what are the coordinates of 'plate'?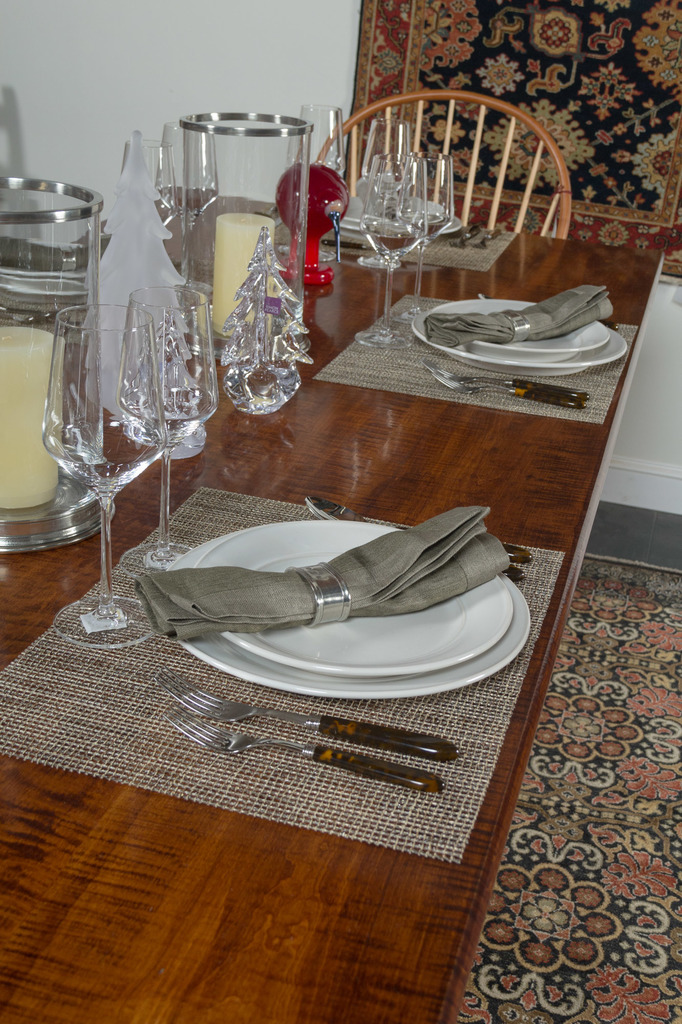
[left=408, top=305, right=633, bottom=381].
